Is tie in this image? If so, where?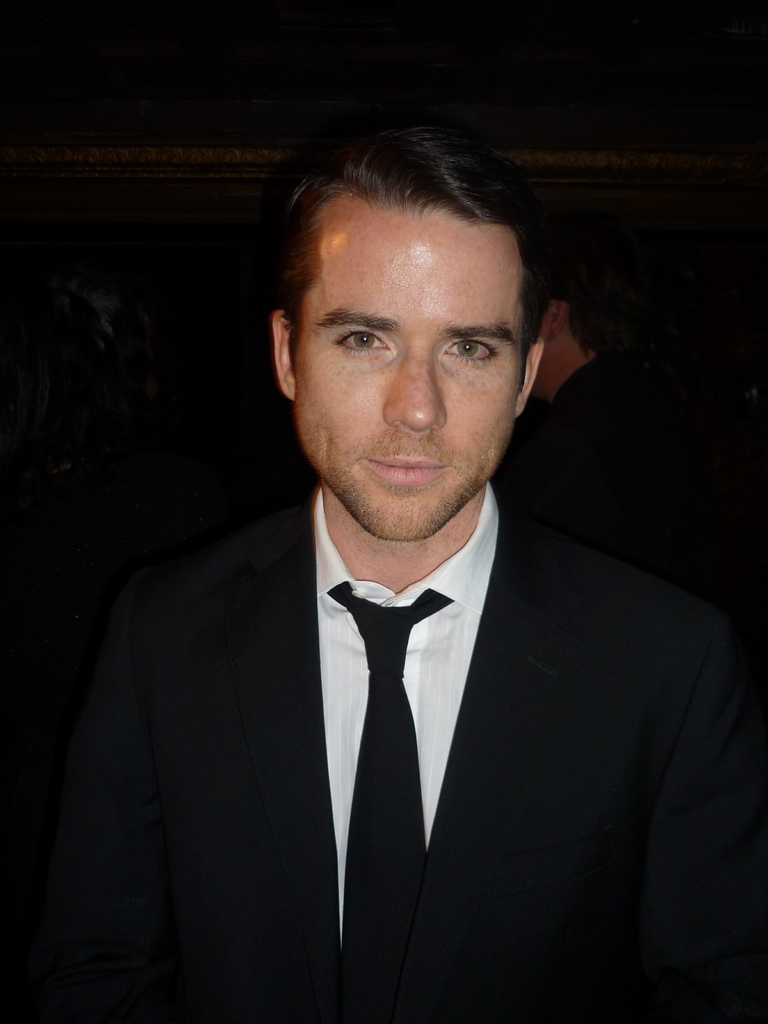
Yes, at bbox=(330, 579, 454, 1023).
